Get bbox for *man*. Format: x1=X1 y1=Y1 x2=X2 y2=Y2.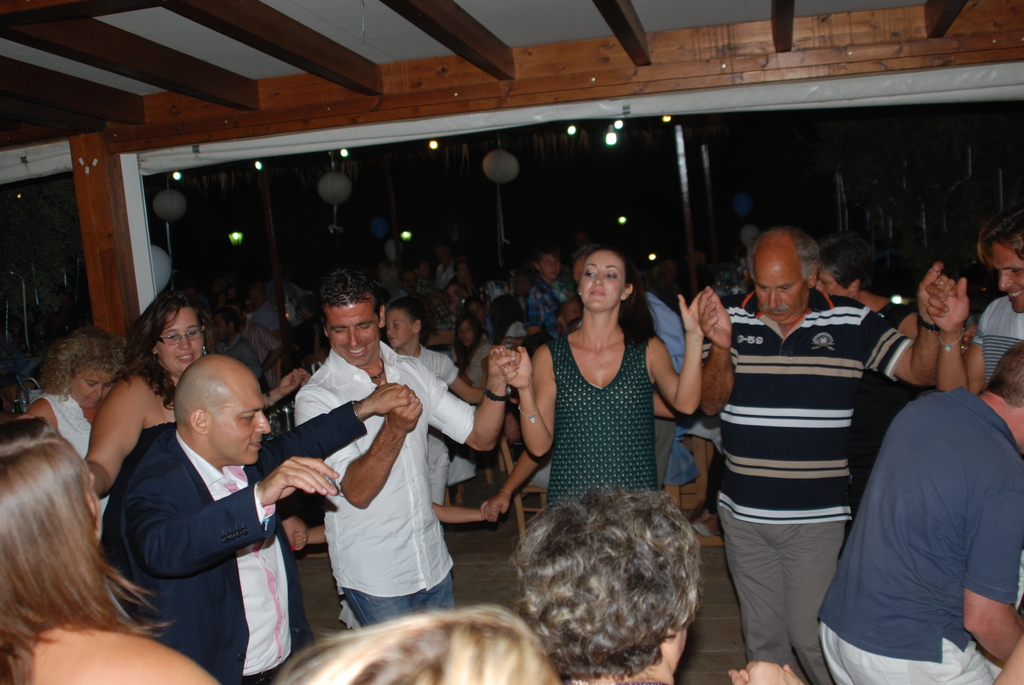
x1=819 y1=340 x2=1023 y2=684.
